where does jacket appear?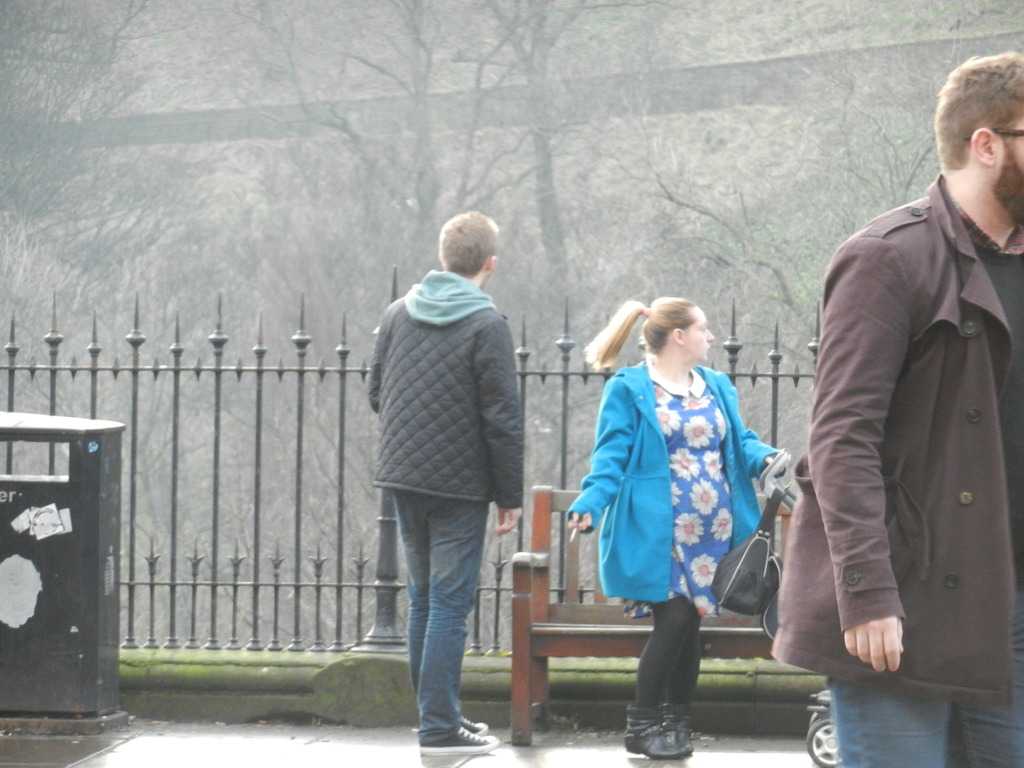
Appears at rect(363, 265, 529, 511).
